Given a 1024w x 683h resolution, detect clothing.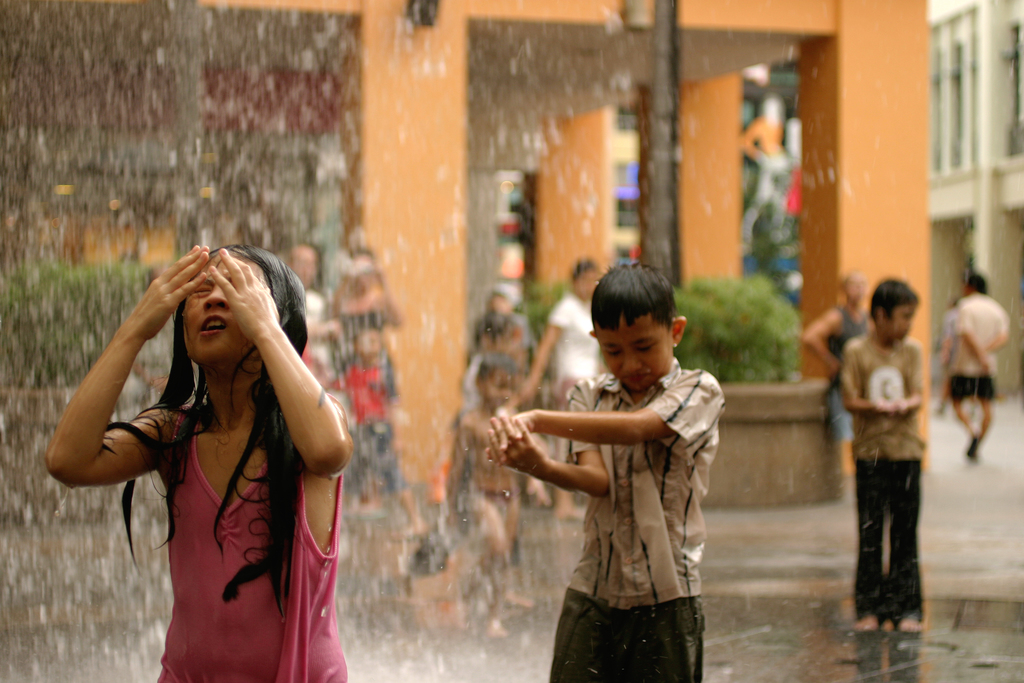
box(156, 399, 348, 682).
